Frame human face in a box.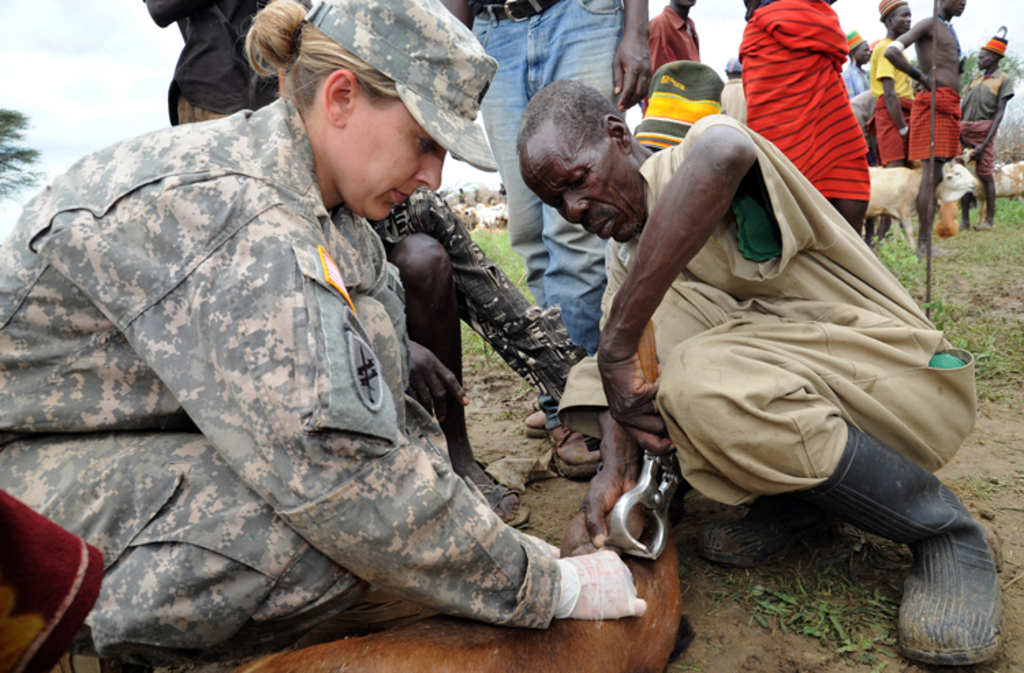
<box>522,150,647,239</box>.
